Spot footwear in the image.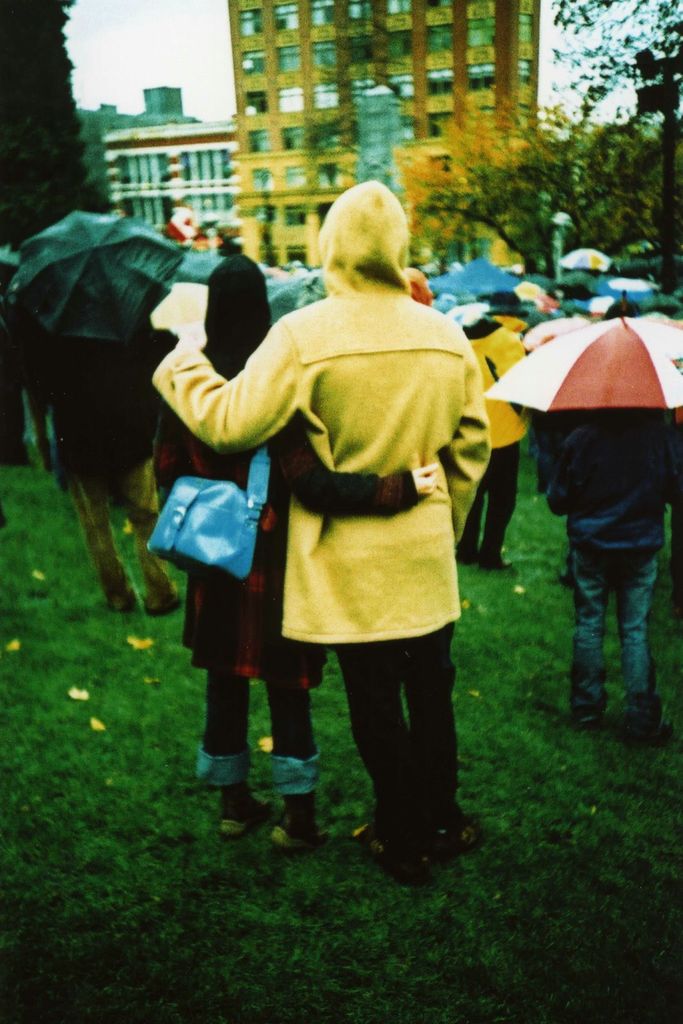
footwear found at <region>429, 811, 499, 863</region>.
